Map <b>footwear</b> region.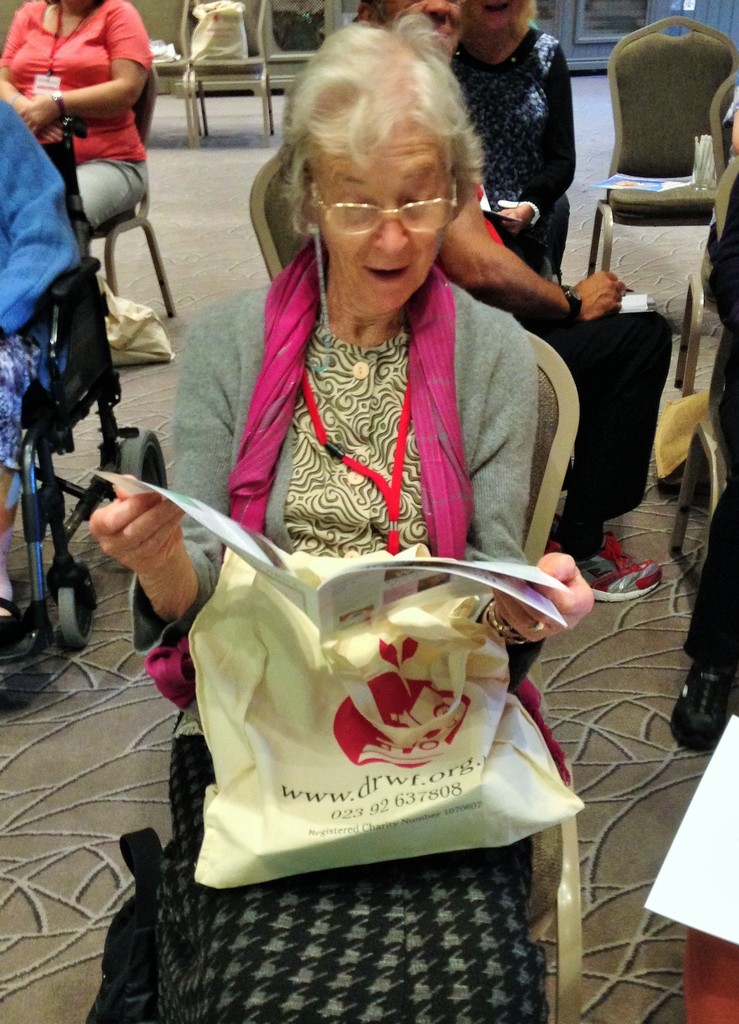
Mapped to x1=553, y1=531, x2=663, y2=598.
